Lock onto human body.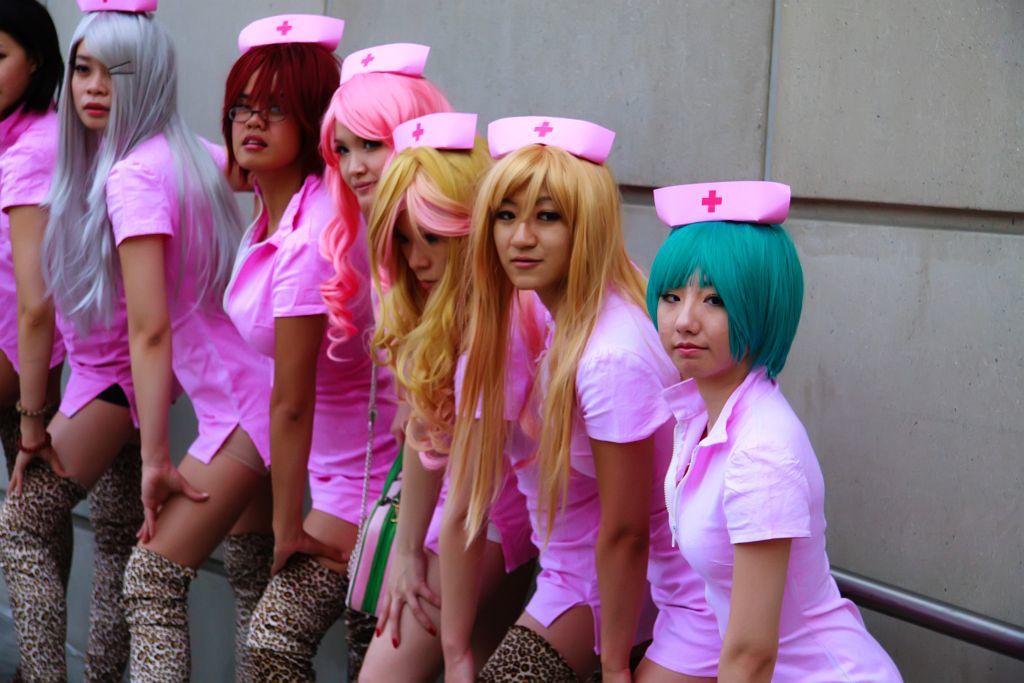
Locked: x1=664 y1=363 x2=903 y2=682.
